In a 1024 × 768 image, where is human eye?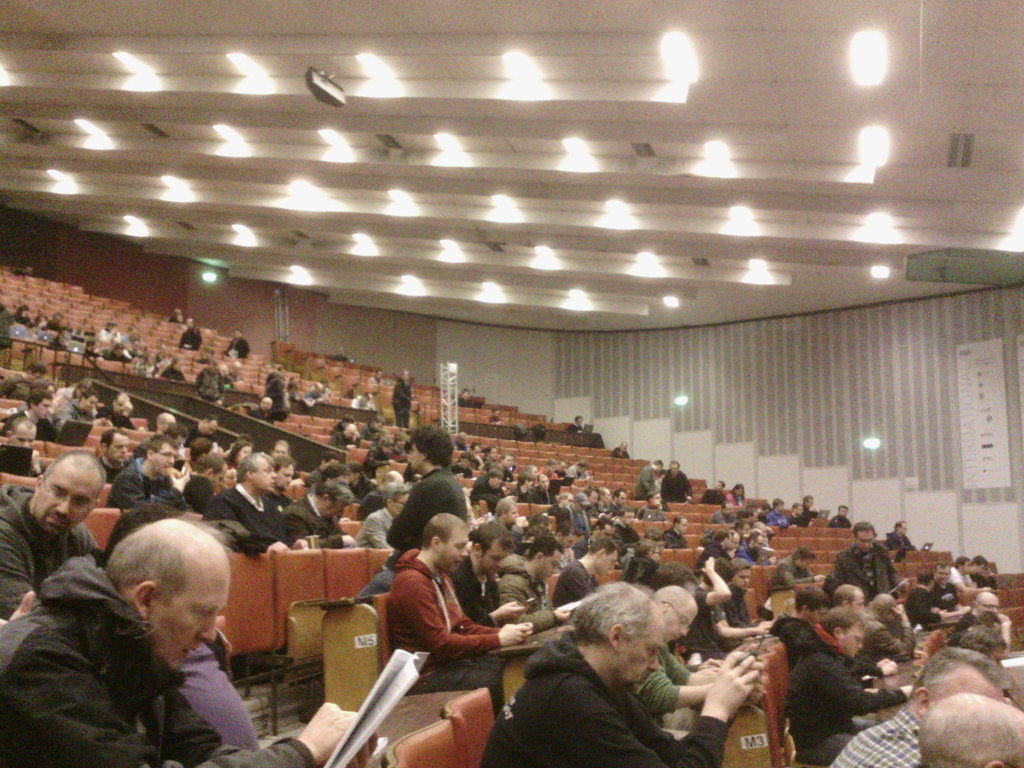
bbox(73, 497, 84, 508).
